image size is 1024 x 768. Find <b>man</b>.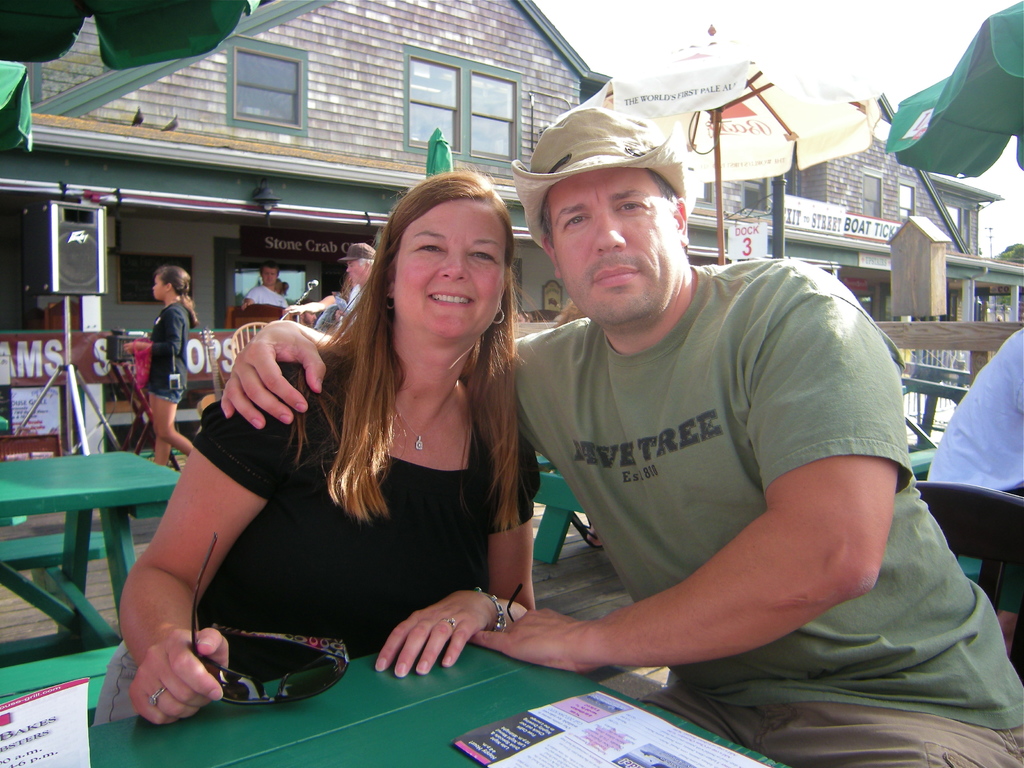
(334,242,381,332).
